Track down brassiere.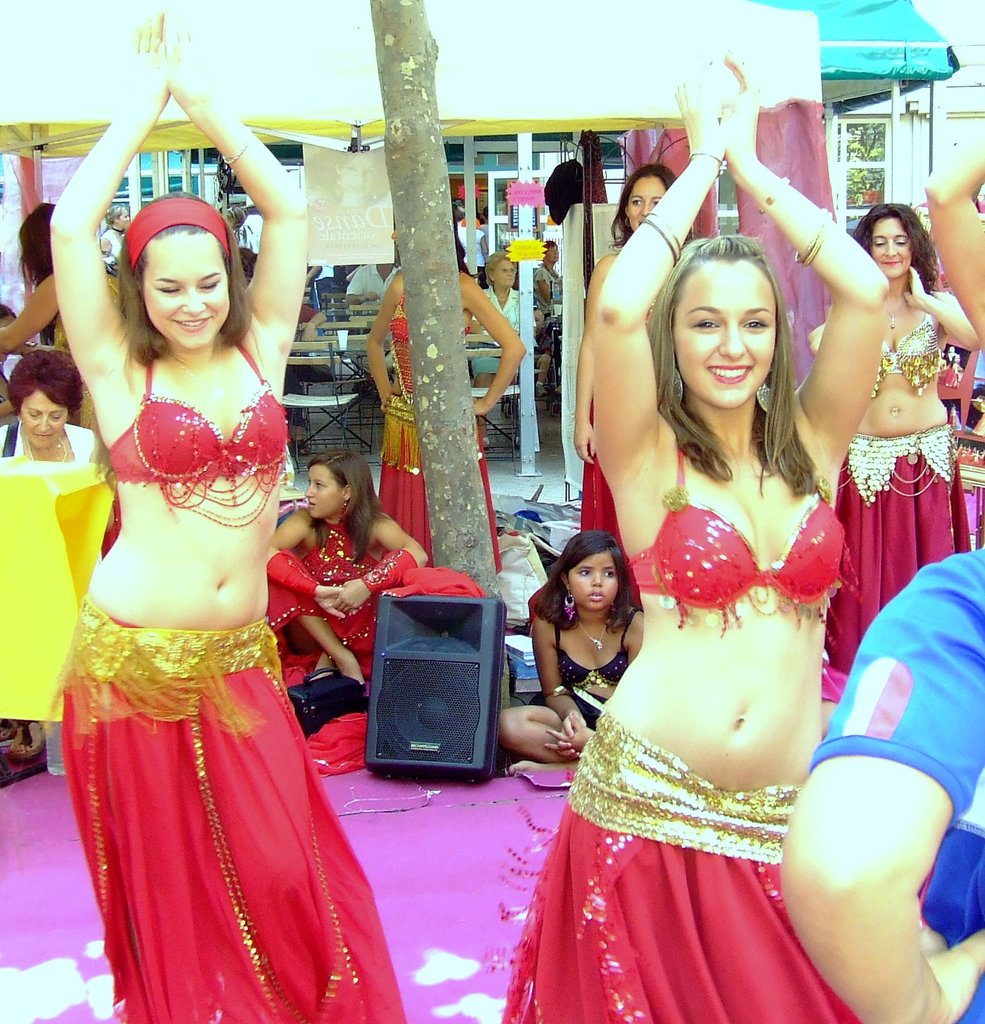
Tracked to [x1=624, y1=424, x2=842, y2=689].
